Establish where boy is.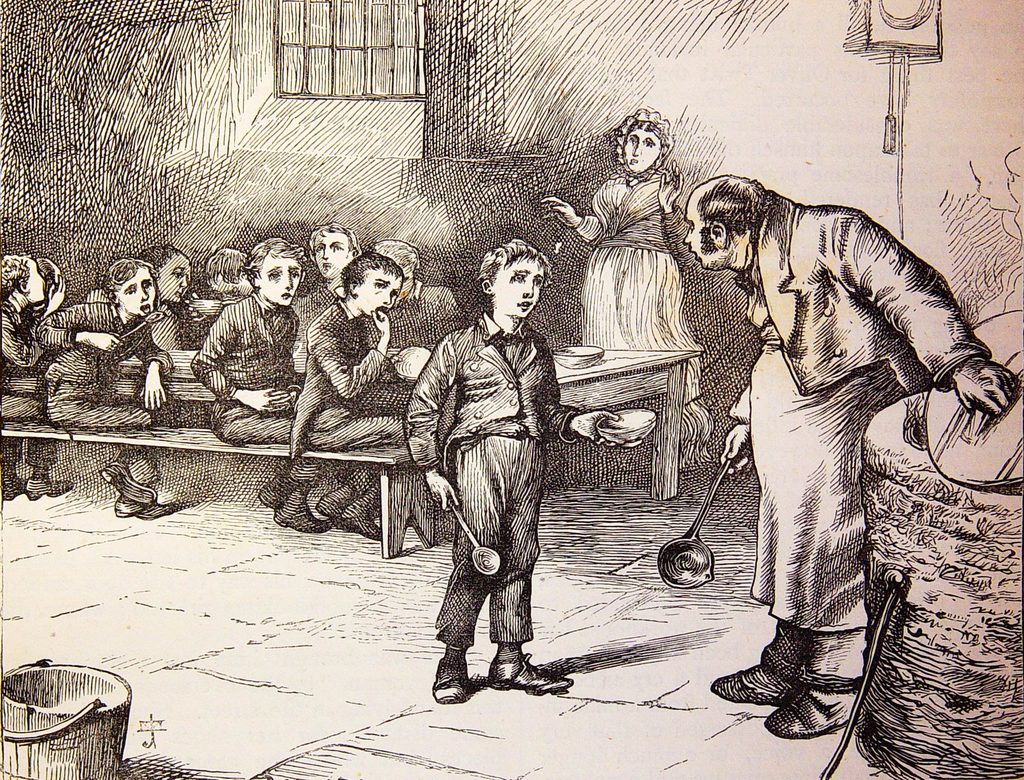
Established at BBox(50, 257, 184, 550).
